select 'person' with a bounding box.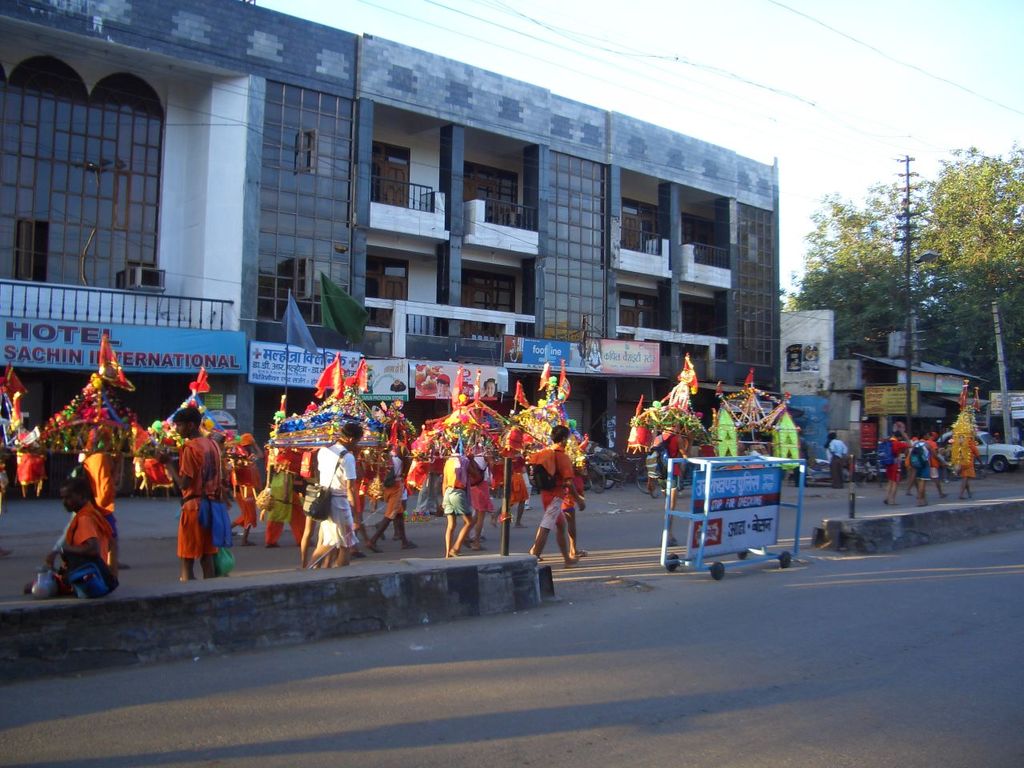
439/439/477/555.
